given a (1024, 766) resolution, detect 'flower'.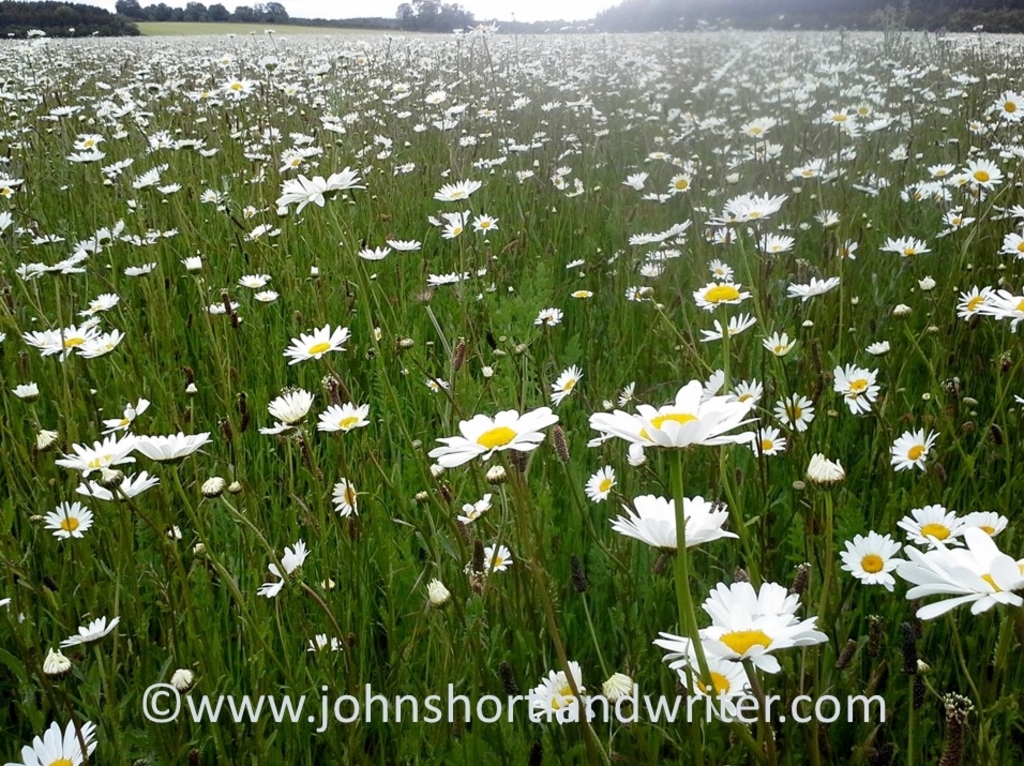
316, 400, 372, 433.
